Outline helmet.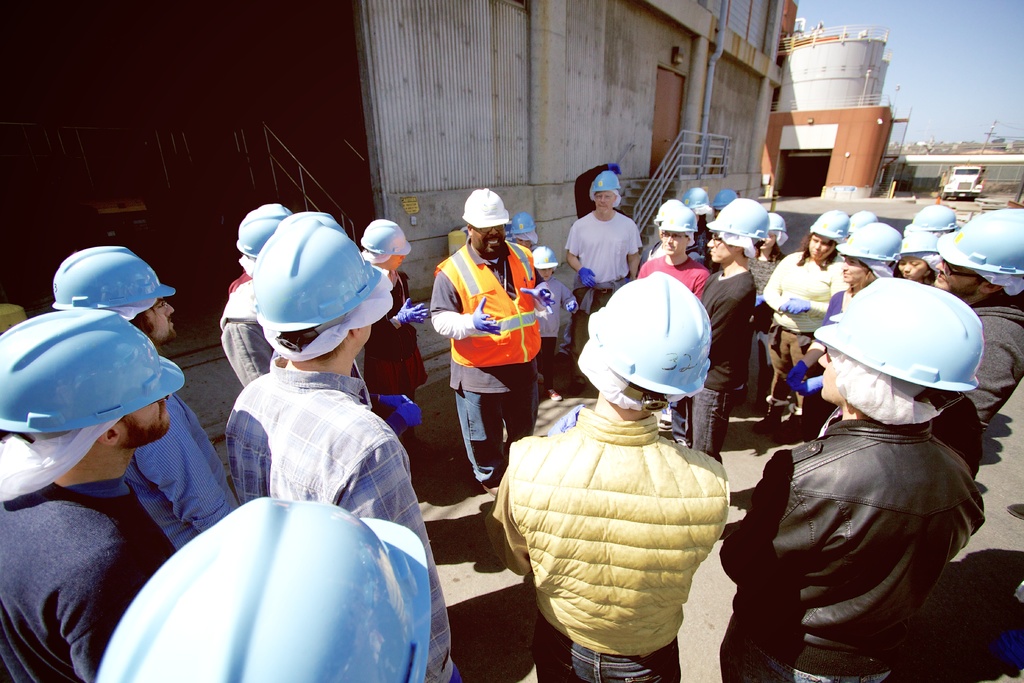
Outline: (x1=849, y1=211, x2=879, y2=227).
